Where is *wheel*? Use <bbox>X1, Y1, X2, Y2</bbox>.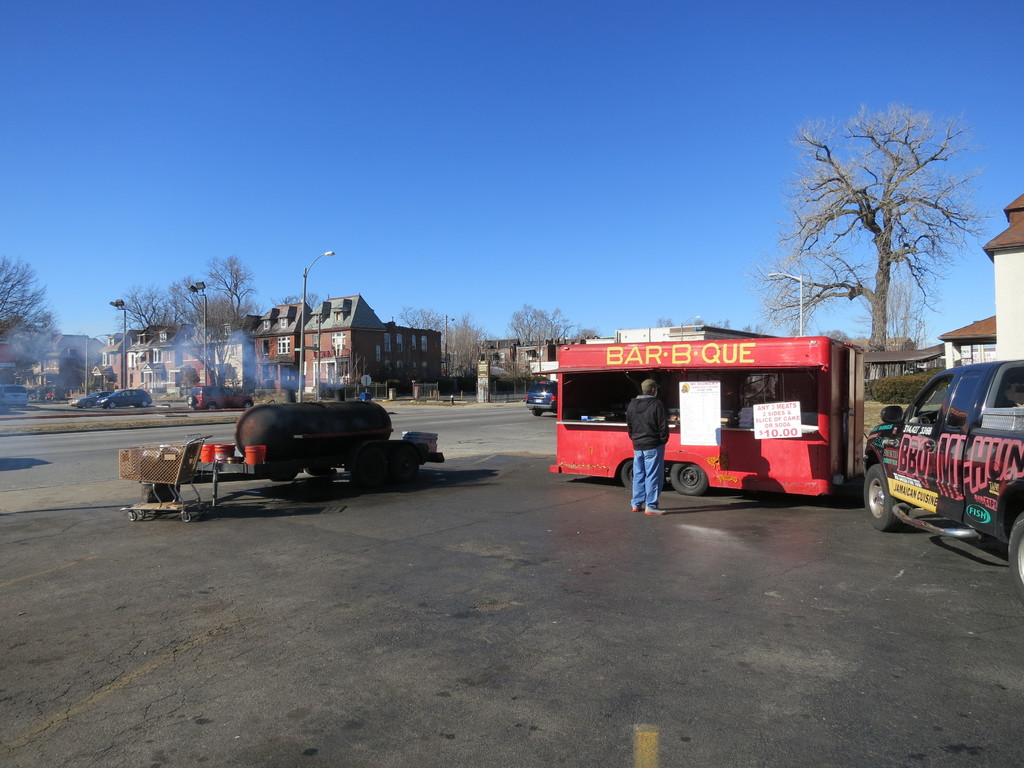
<bbox>1005, 506, 1023, 604</bbox>.
